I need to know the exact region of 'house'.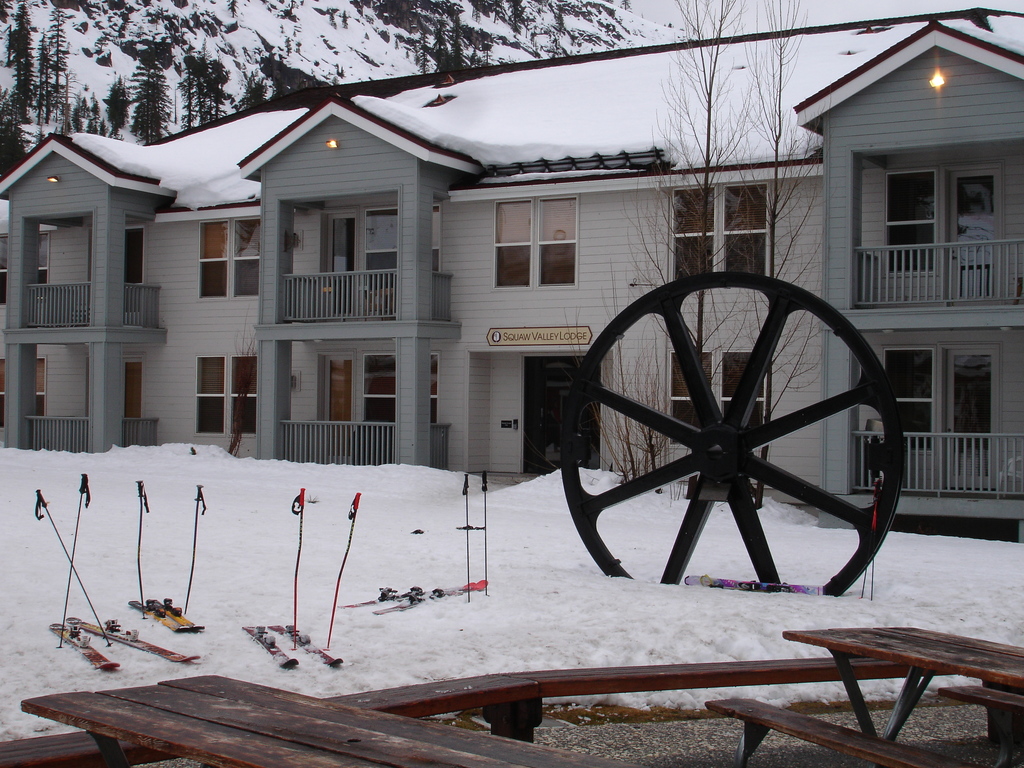
Region: (852,32,1023,555).
